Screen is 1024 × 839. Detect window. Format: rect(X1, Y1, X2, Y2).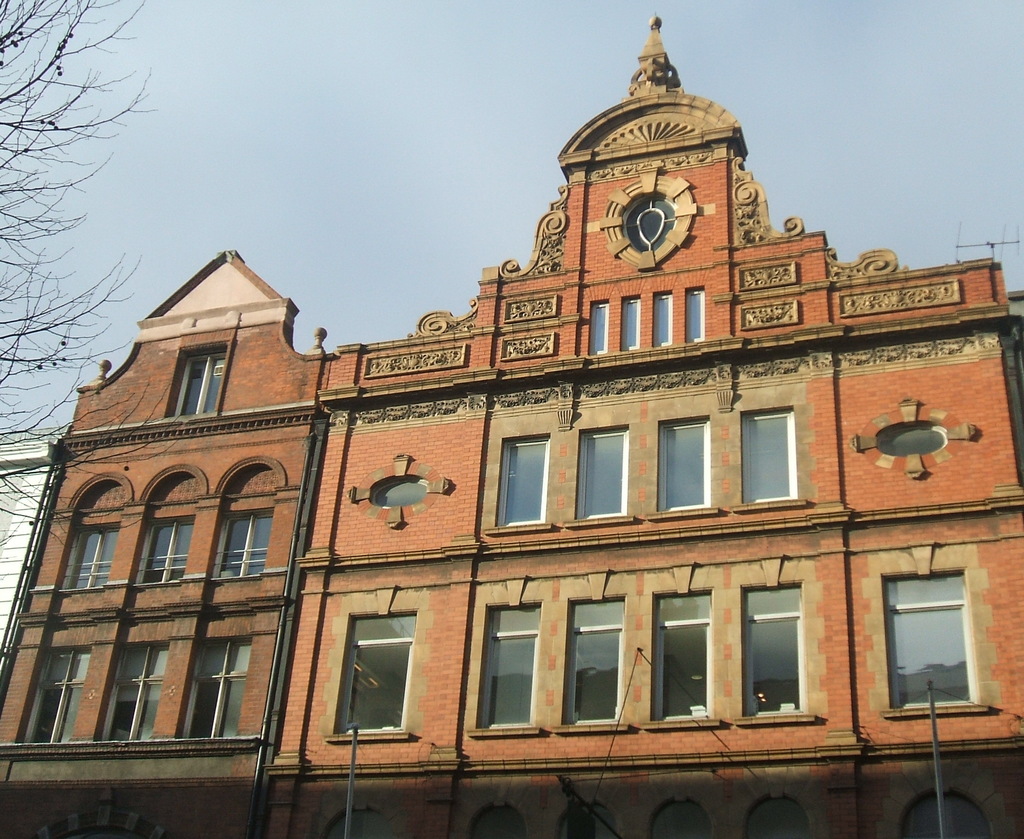
rect(497, 438, 550, 526).
